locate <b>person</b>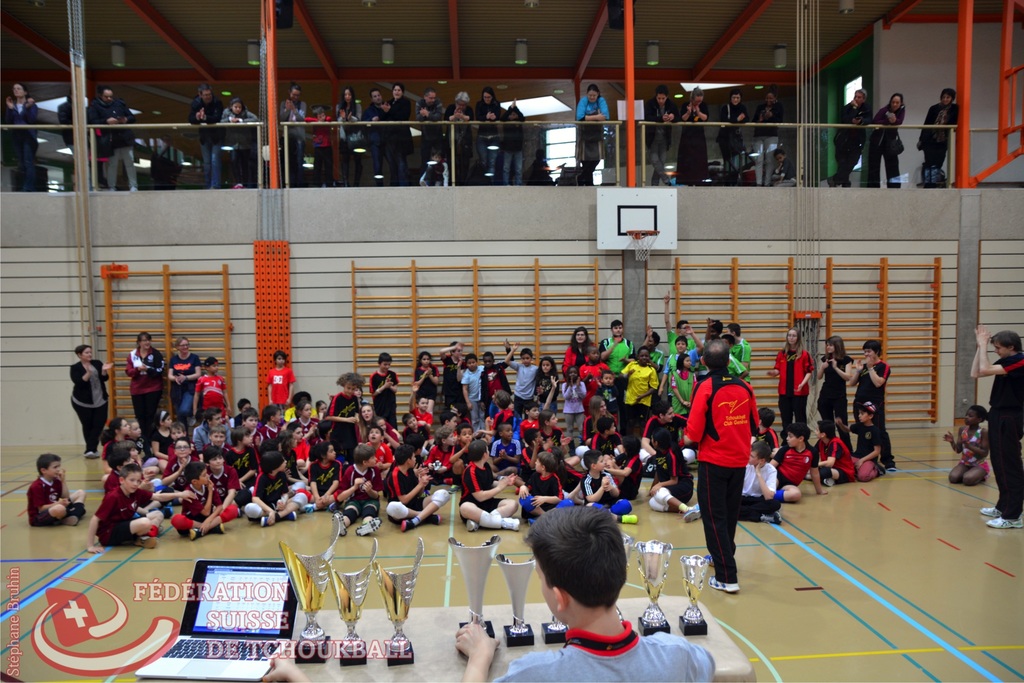
(561, 366, 588, 454)
